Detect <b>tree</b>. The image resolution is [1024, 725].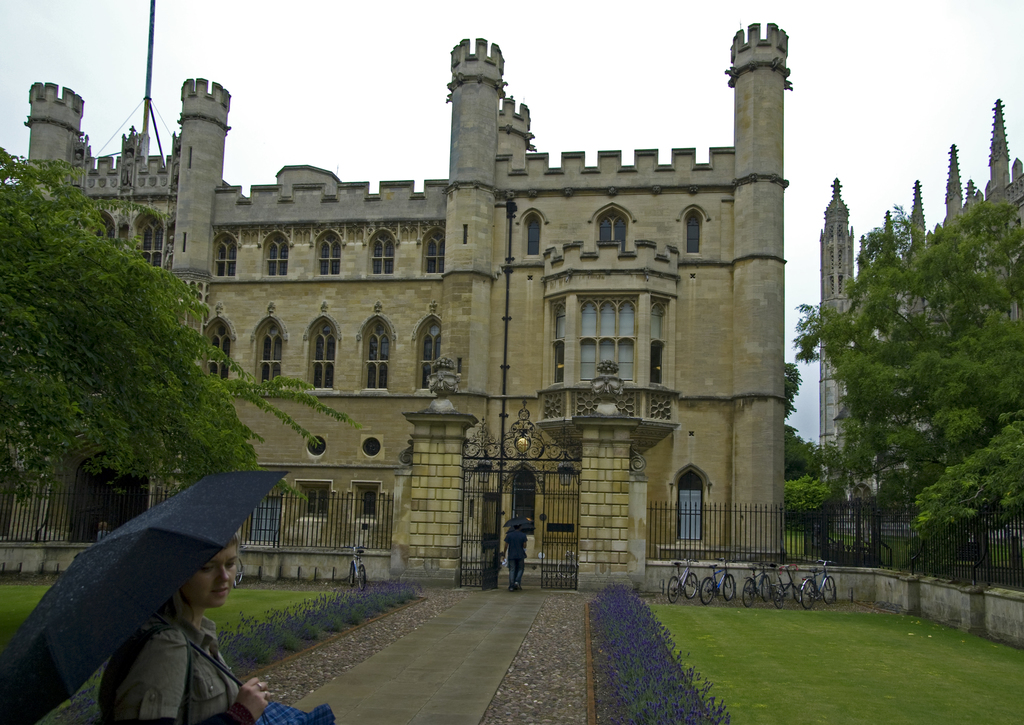
region(766, 461, 845, 554).
